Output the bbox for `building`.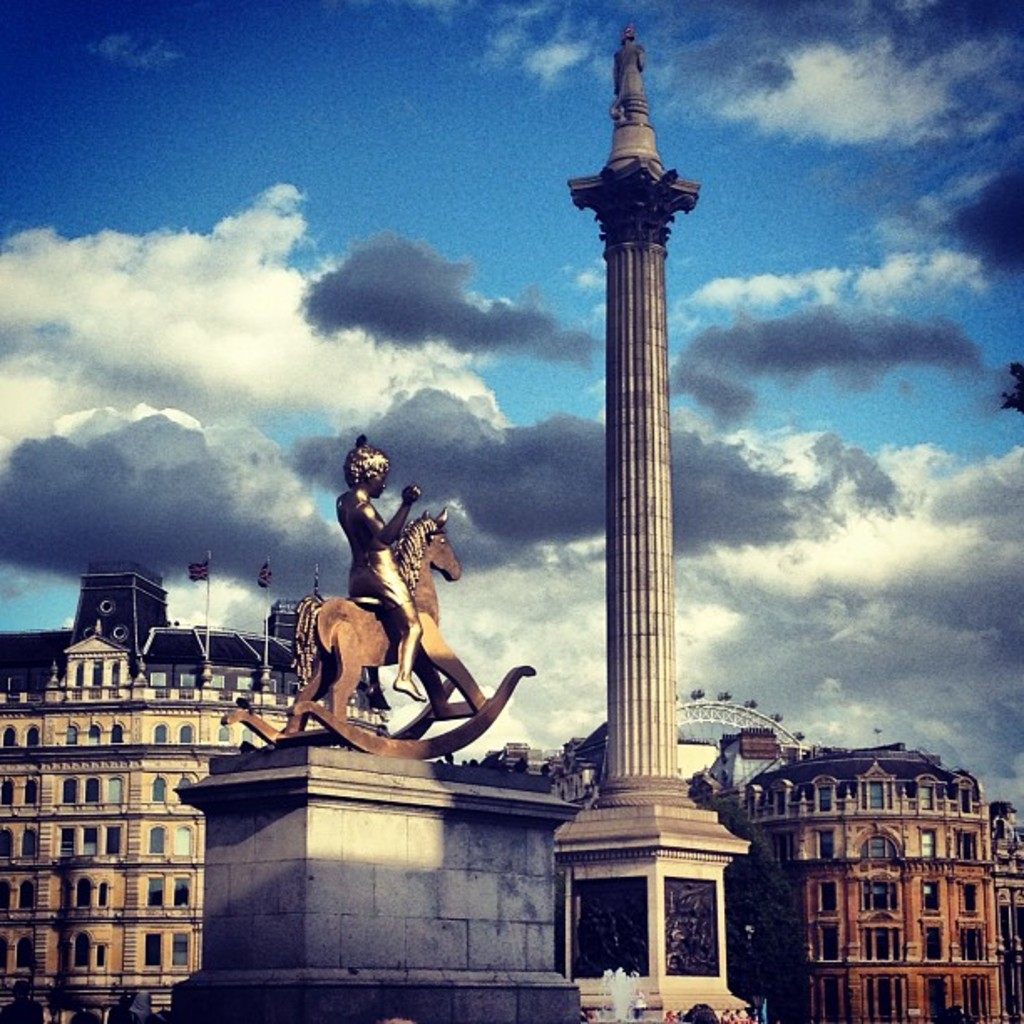
x1=0, y1=624, x2=392, y2=1022.
